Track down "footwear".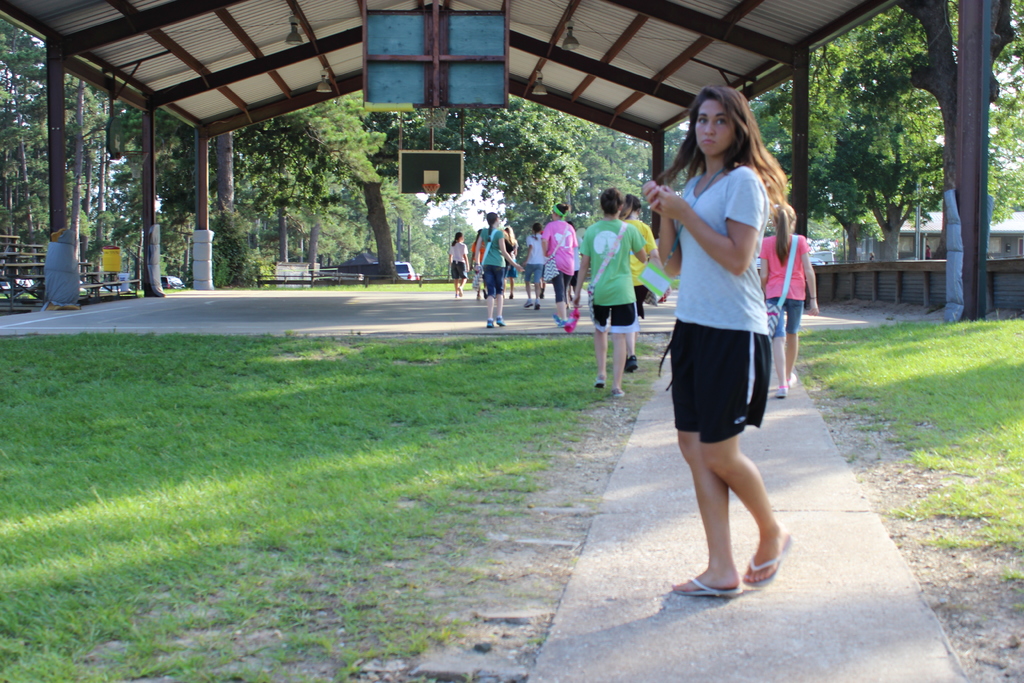
Tracked to l=557, t=316, r=570, b=327.
